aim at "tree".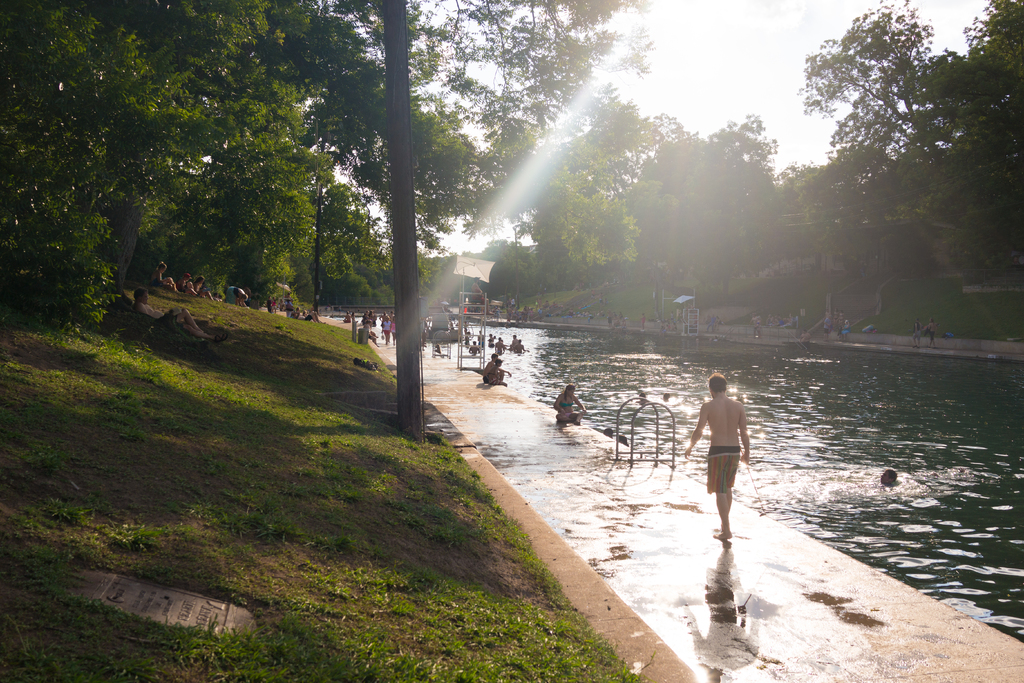
Aimed at <bbox>769, 0, 1023, 325</bbox>.
